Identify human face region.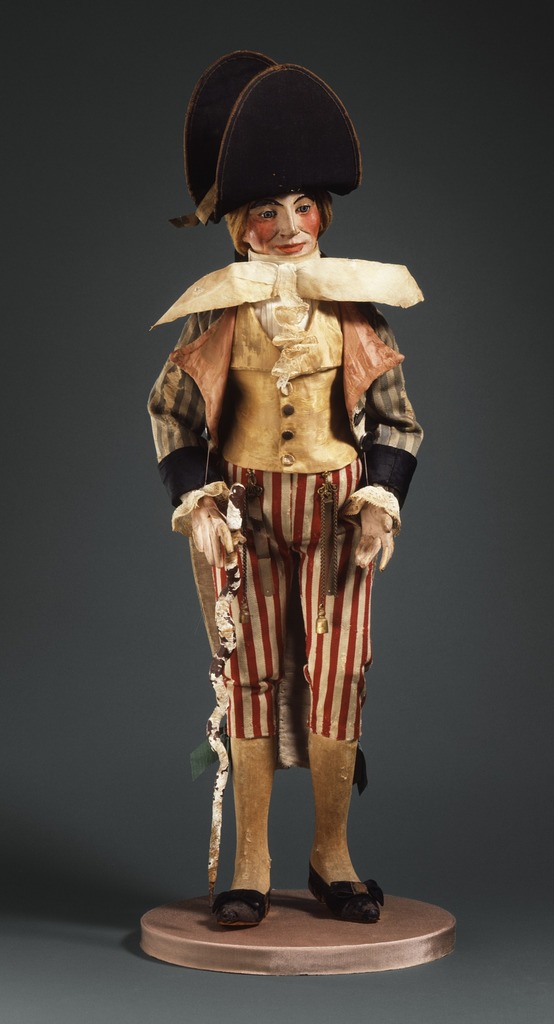
Region: crop(239, 190, 325, 260).
